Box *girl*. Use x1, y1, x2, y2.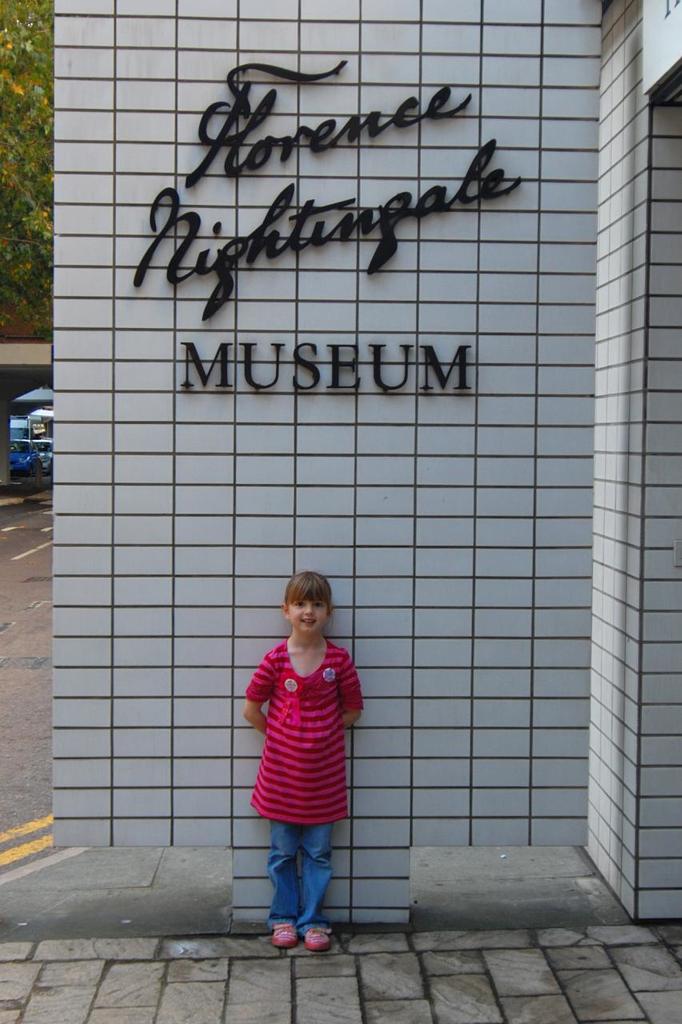
241, 572, 363, 949.
